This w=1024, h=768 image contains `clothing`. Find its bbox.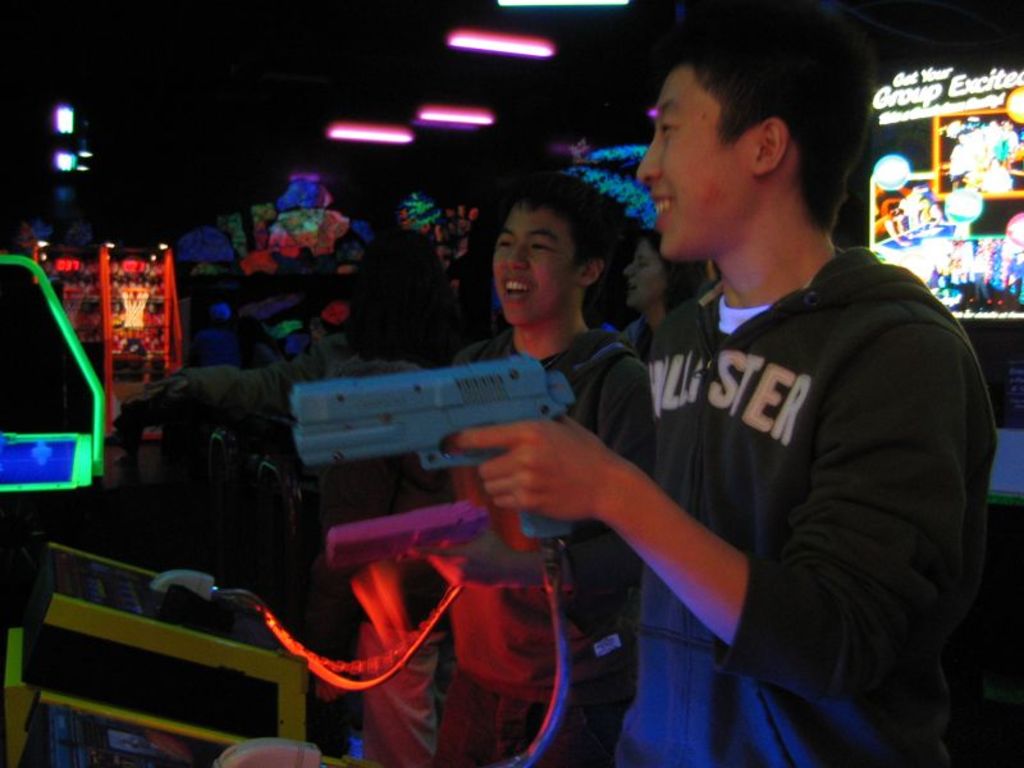
586:168:1000:749.
